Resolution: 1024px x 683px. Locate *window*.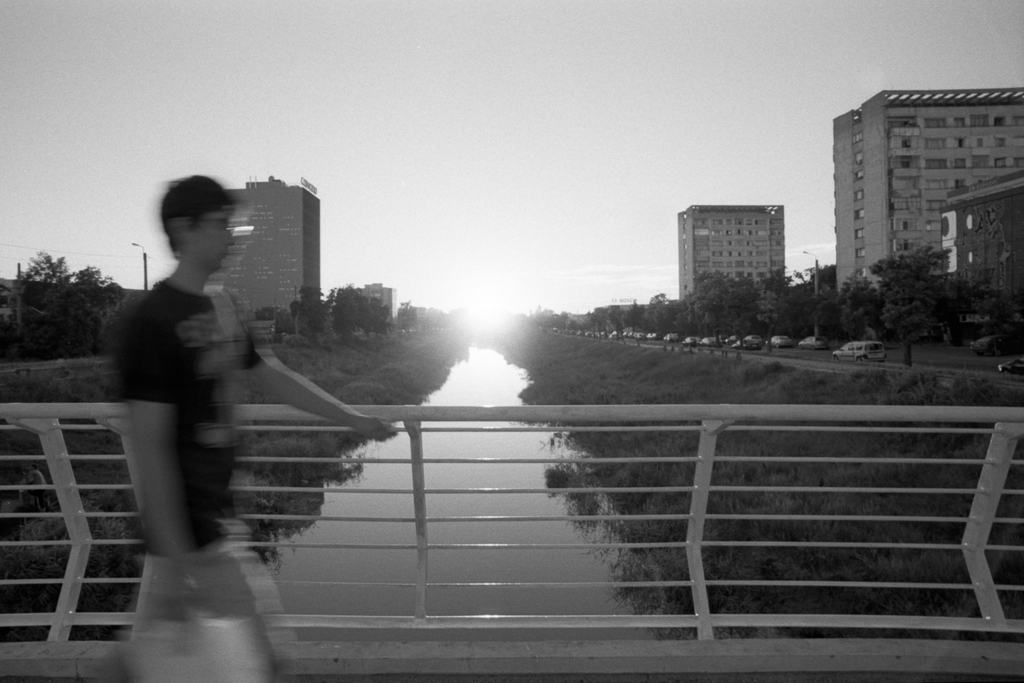
<bbox>853, 190, 868, 206</bbox>.
